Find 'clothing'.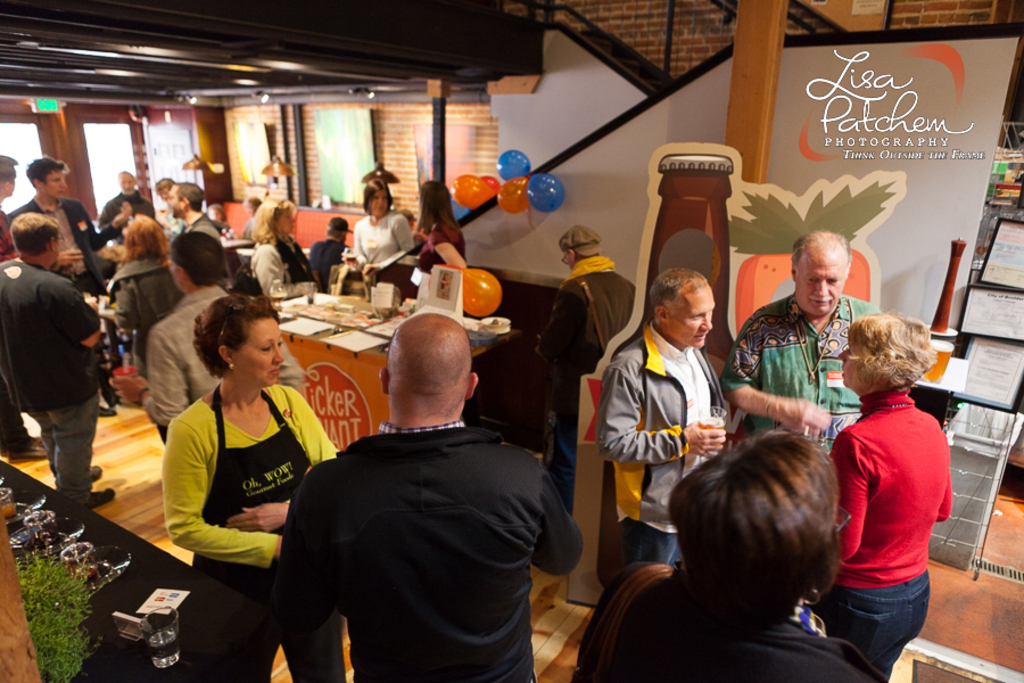
[306,234,341,293].
